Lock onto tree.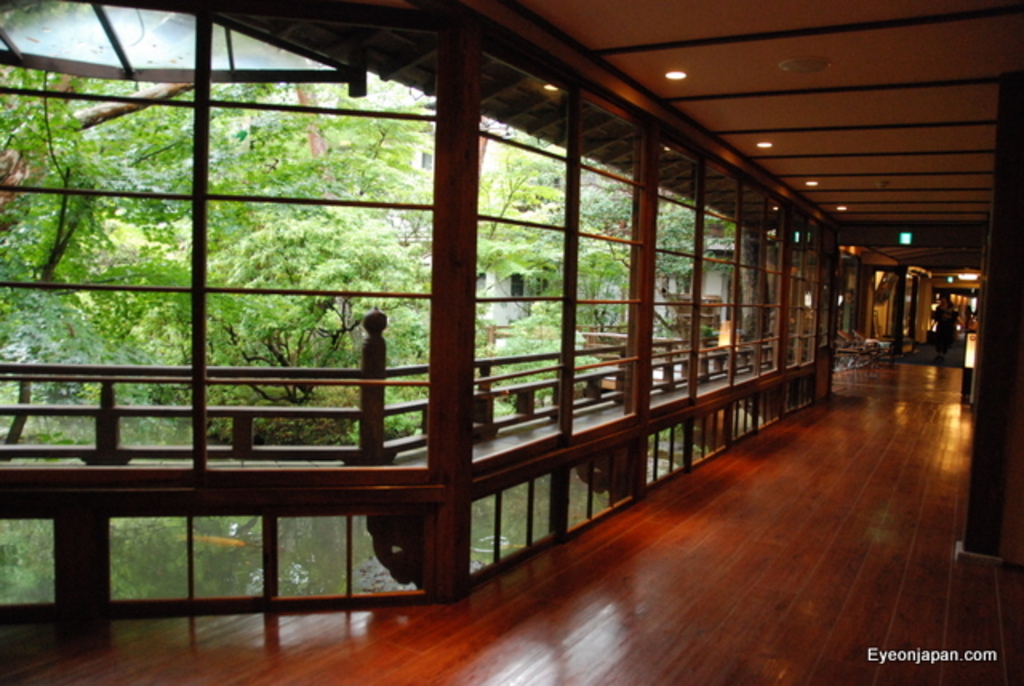
Locked: BBox(334, 160, 584, 369).
